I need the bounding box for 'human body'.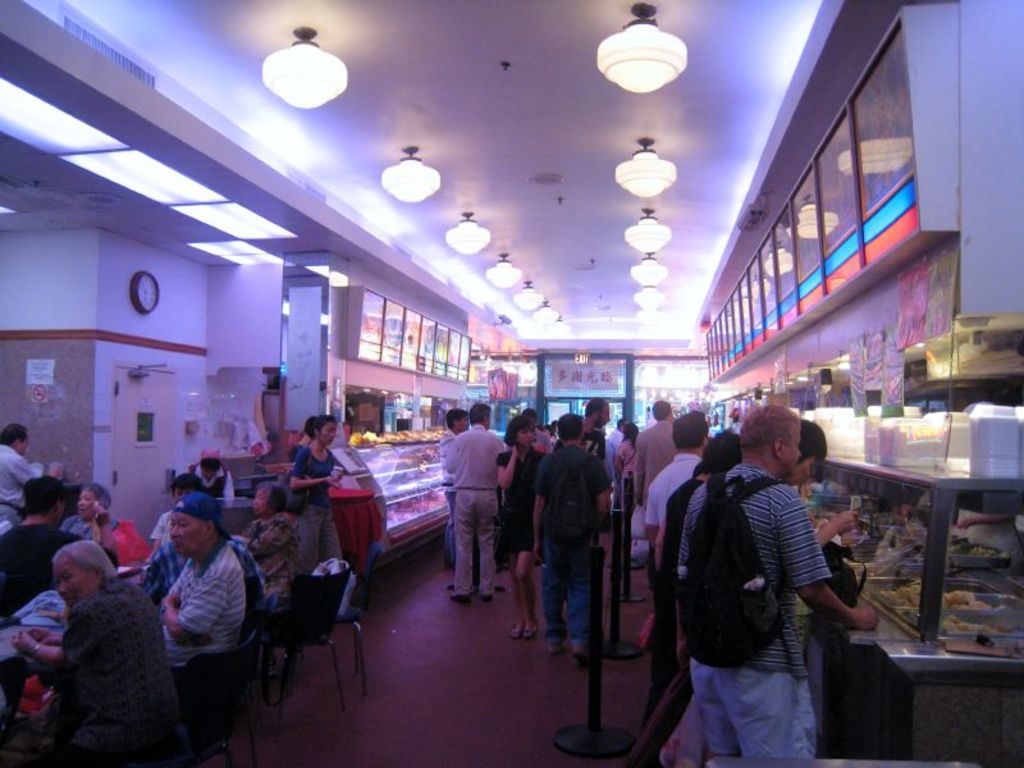
Here it is: detection(608, 415, 636, 515).
